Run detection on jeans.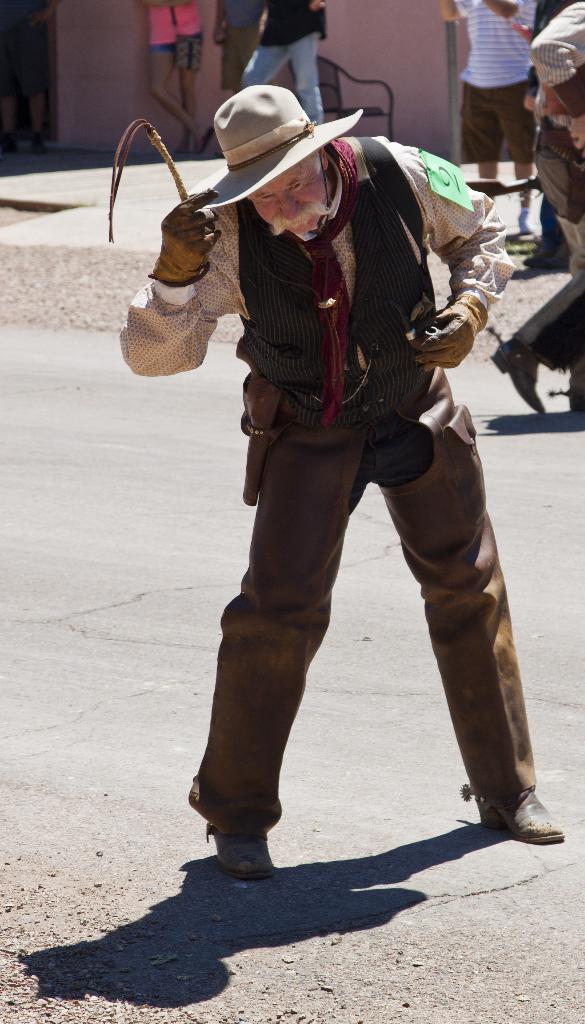
Result: rect(246, 32, 321, 123).
